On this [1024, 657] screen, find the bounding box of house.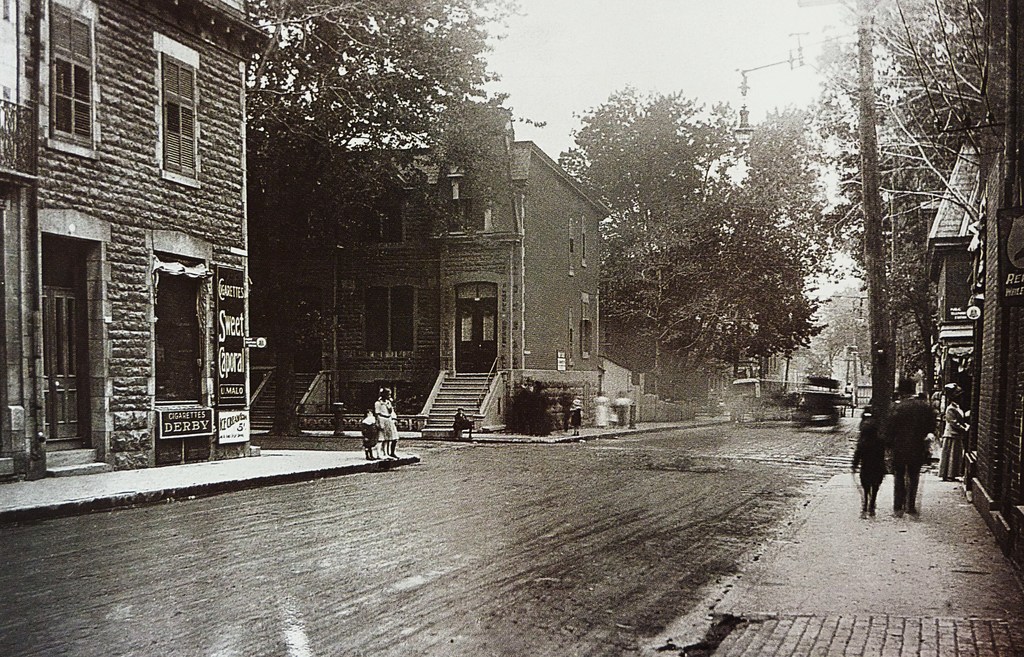
Bounding box: [0, 0, 246, 481].
